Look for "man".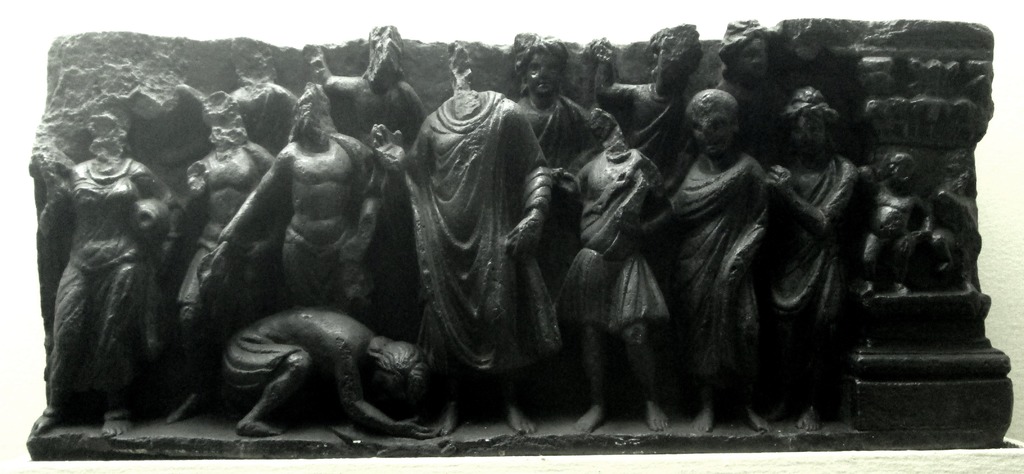
Found: bbox=[596, 21, 703, 178].
